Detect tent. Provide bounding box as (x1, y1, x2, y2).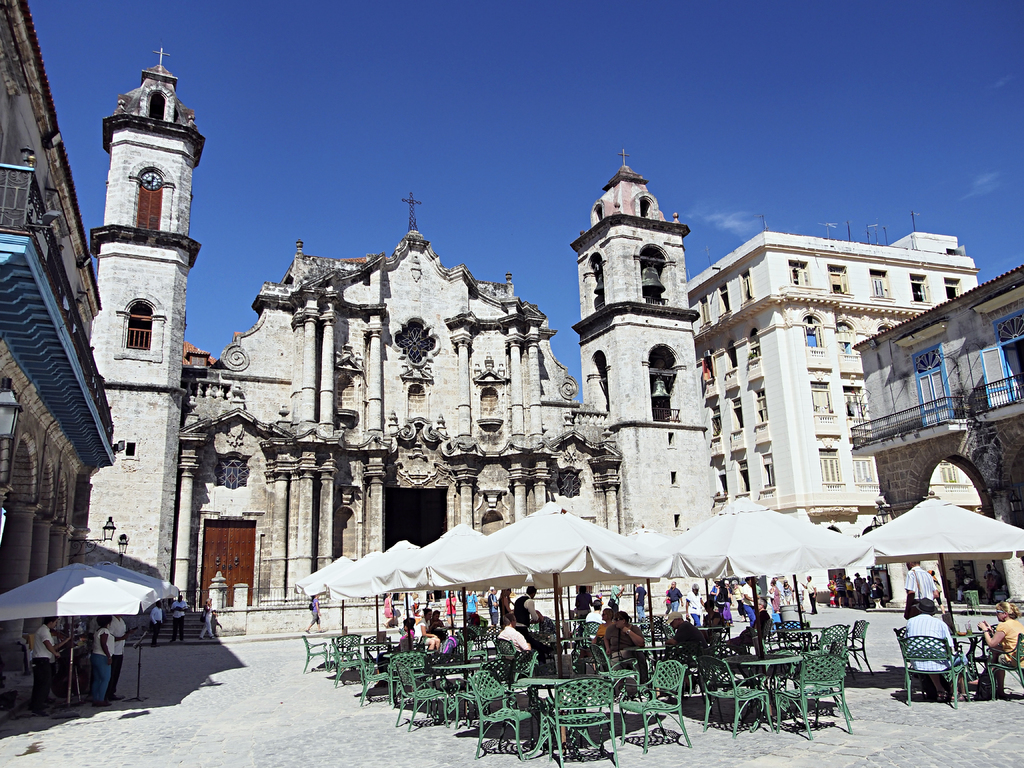
(326, 538, 421, 652).
